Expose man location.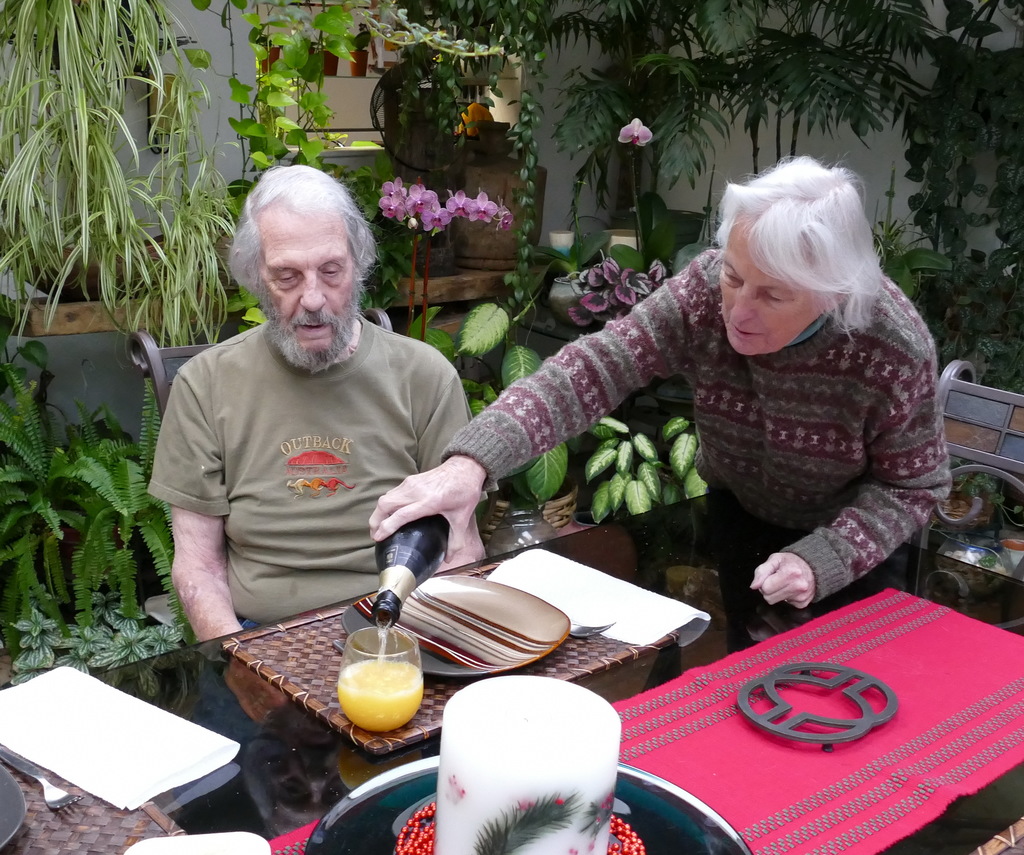
Exposed at pyautogui.locateOnScreen(128, 180, 500, 682).
